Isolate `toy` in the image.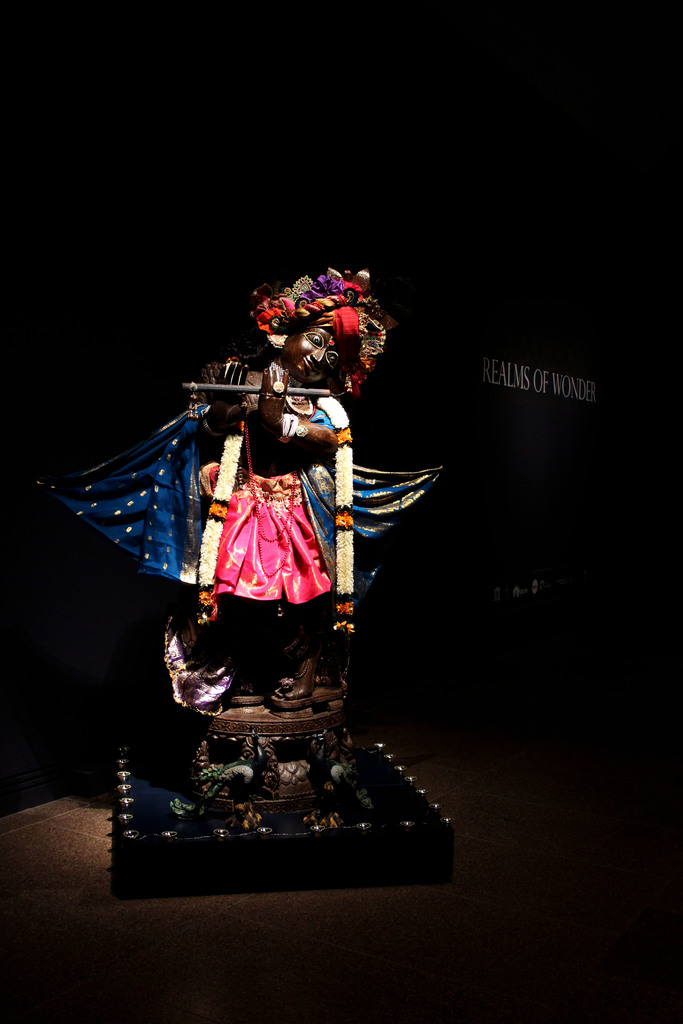
Isolated region: (26, 259, 464, 694).
